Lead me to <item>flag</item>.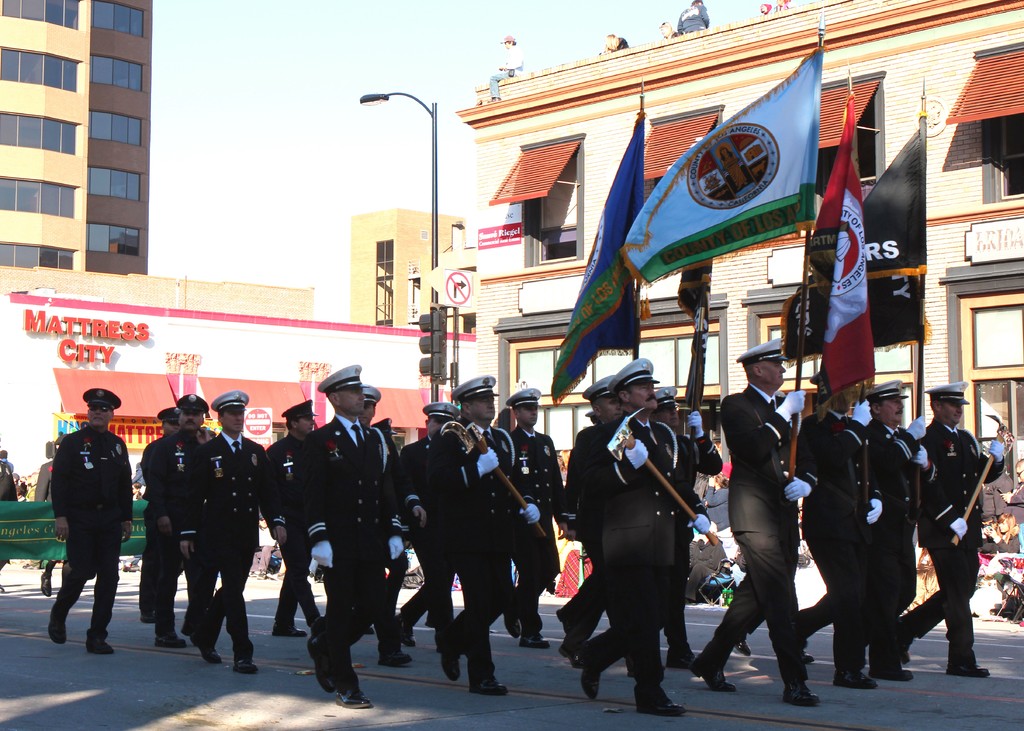
Lead to [297, 377, 339, 426].
